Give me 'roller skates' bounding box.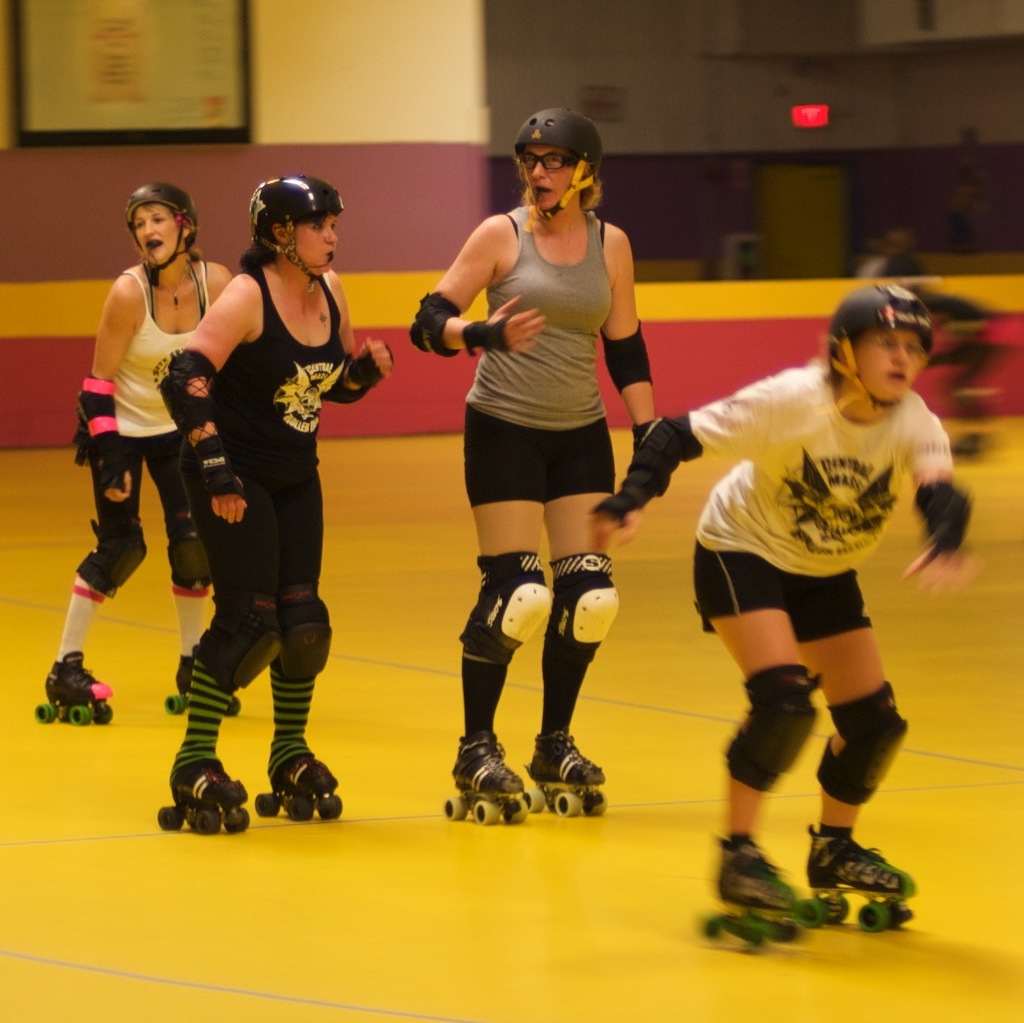
<region>36, 649, 117, 725</region>.
